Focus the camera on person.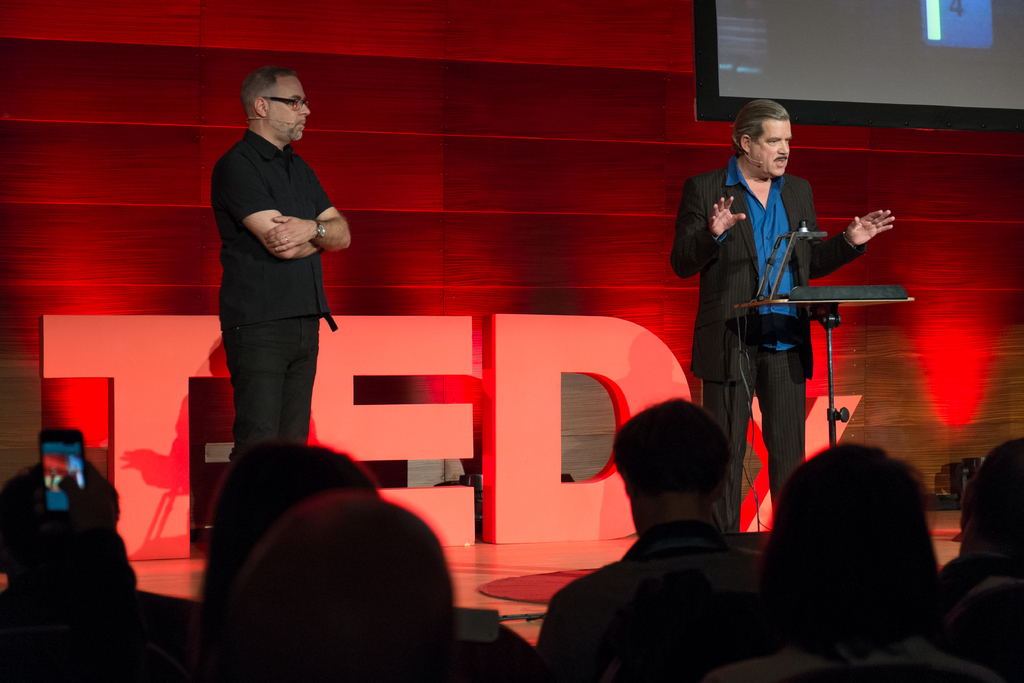
Focus region: select_region(697, 83, 884, 517).
